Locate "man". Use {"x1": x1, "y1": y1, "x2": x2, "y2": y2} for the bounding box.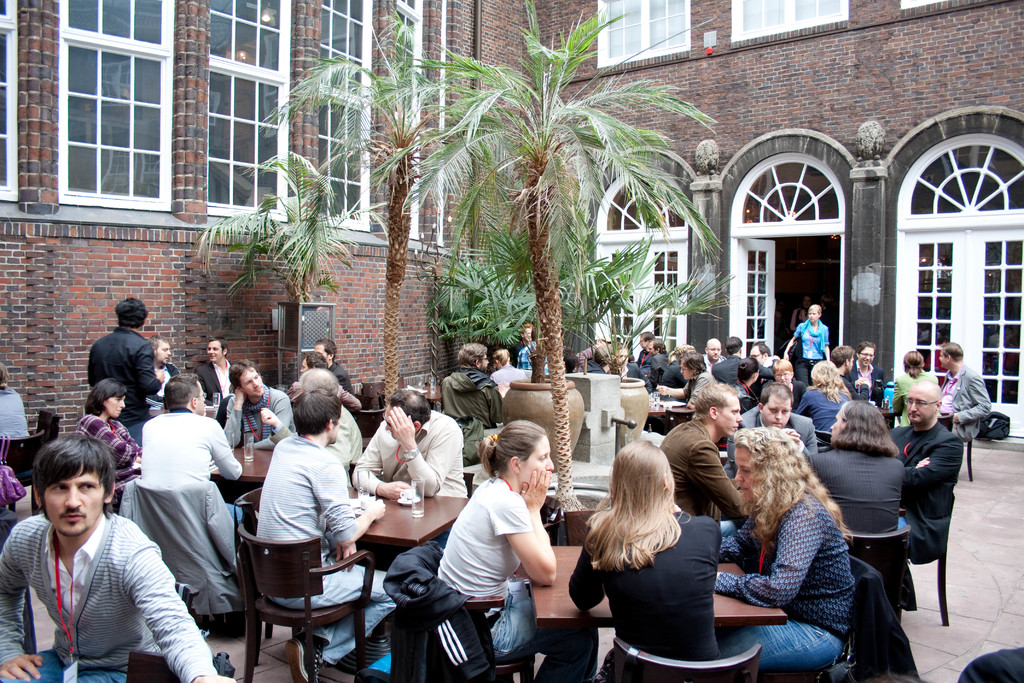
{"x1": 700, "y1": 336, "x2": 726, "y2": 370}.
